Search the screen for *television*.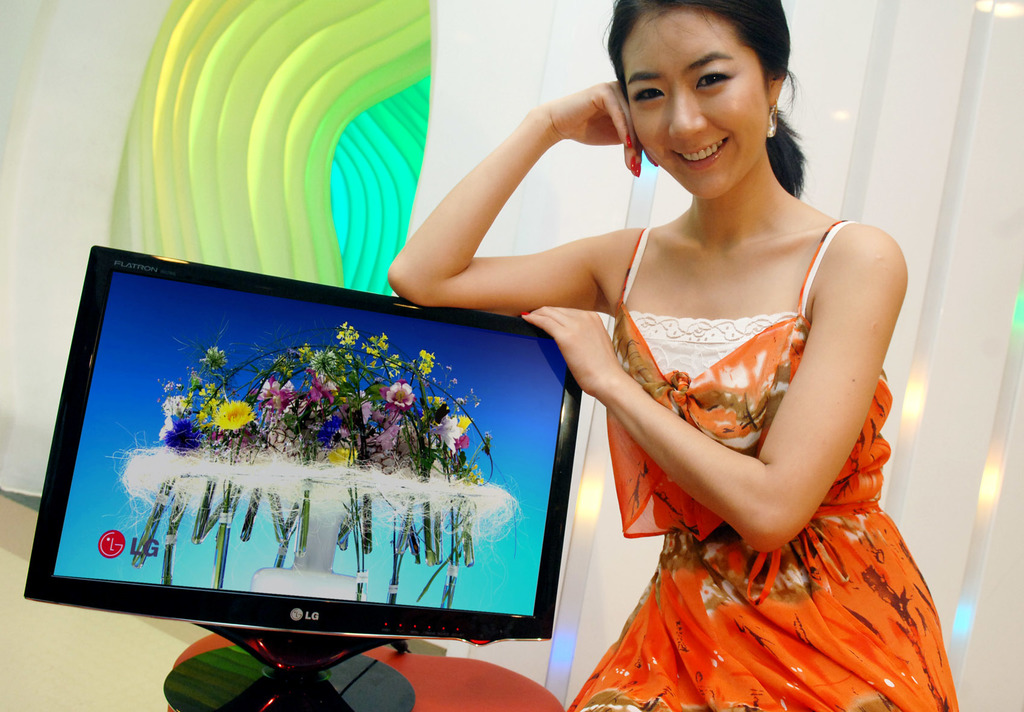
Found at (left=23, top=245, right=598, bottom=711).
